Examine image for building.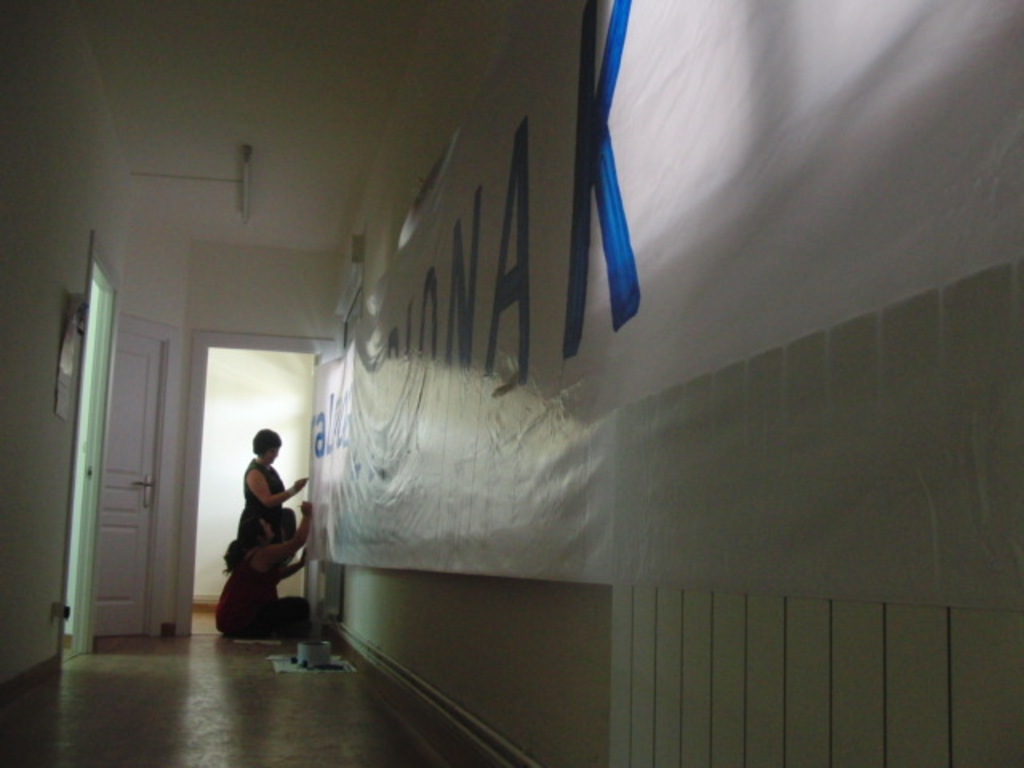
Examination result: 0:0:1022:766.
